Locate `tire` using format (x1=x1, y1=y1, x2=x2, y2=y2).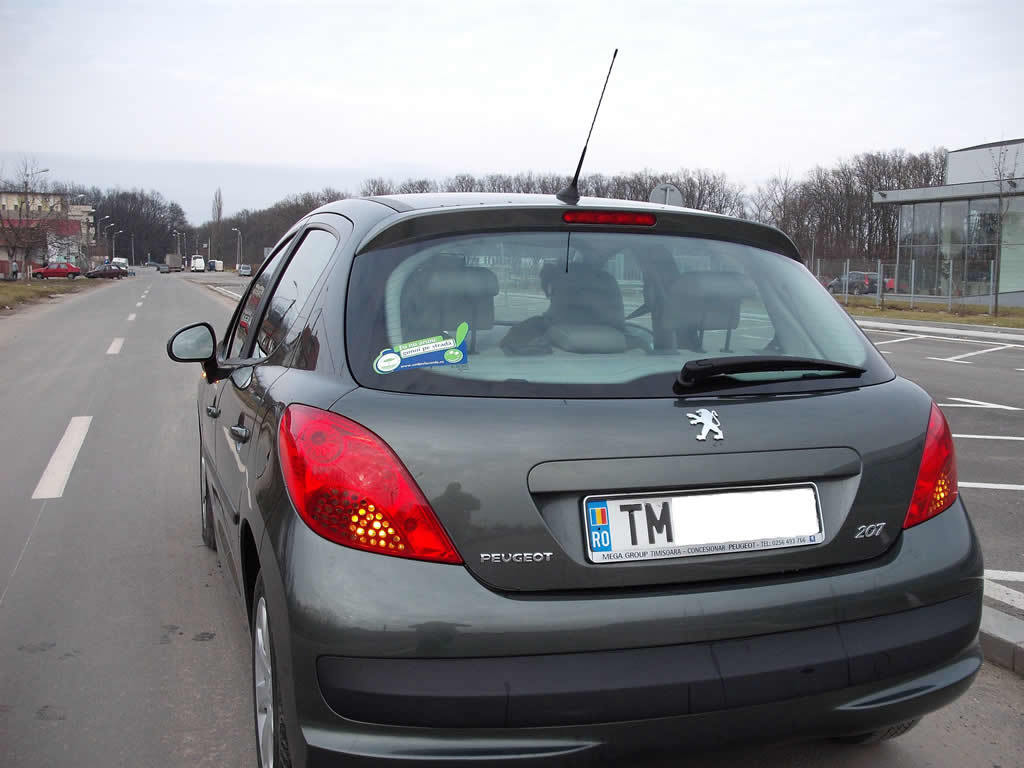
(x1=35, y1=271, x2=43, y2=280).
